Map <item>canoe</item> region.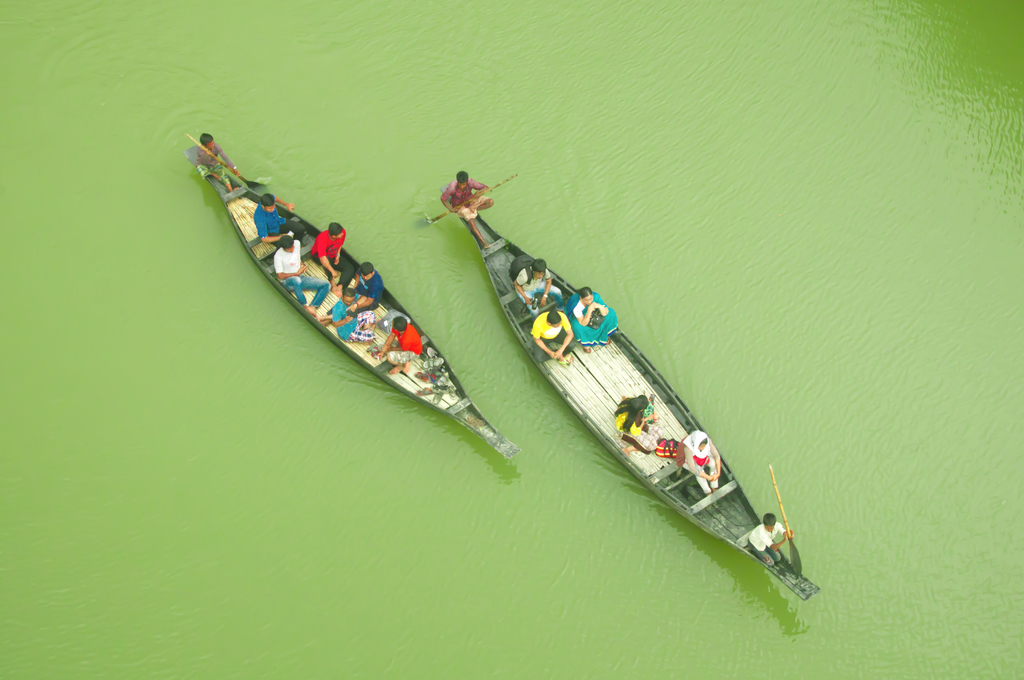
Mapped to <bbox>188, 128, 496, 451</bbox>.
